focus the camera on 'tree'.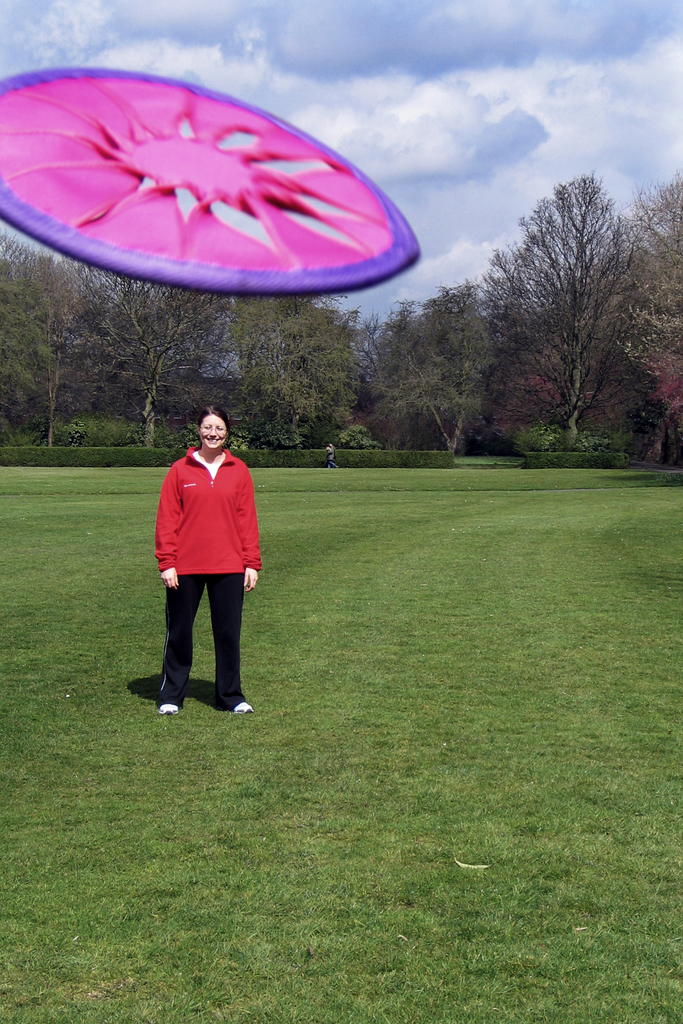
Focus region: crop(85, 266, 213, 464).
